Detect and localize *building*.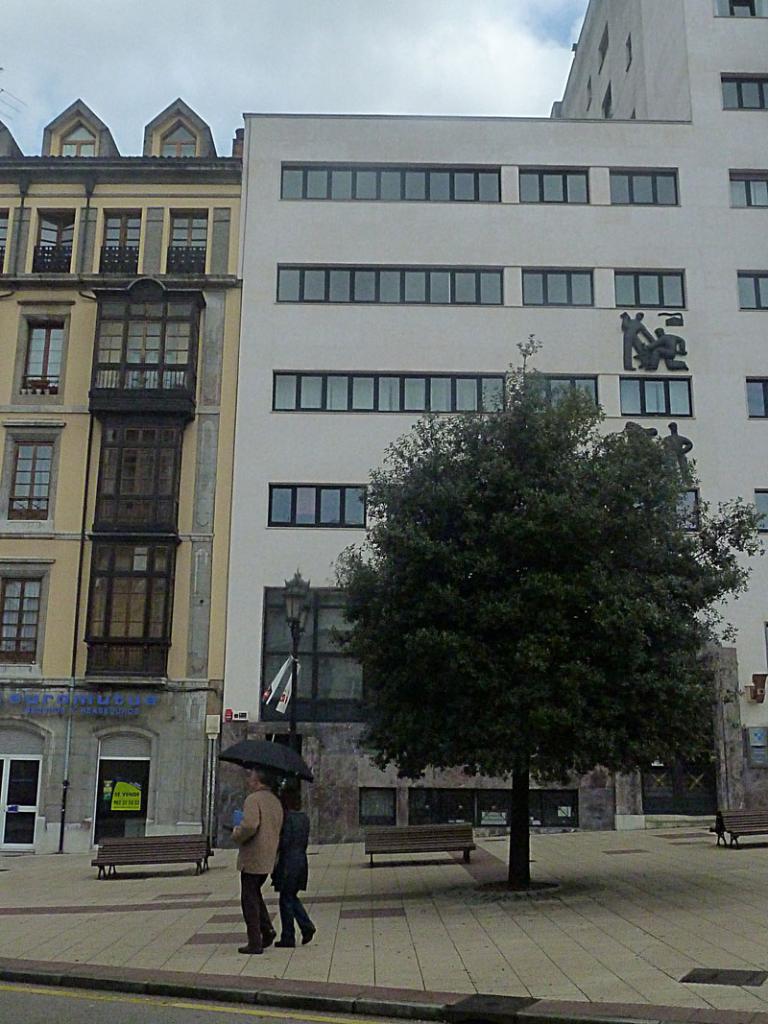
Localized at box(220, 0, 767, 845).
